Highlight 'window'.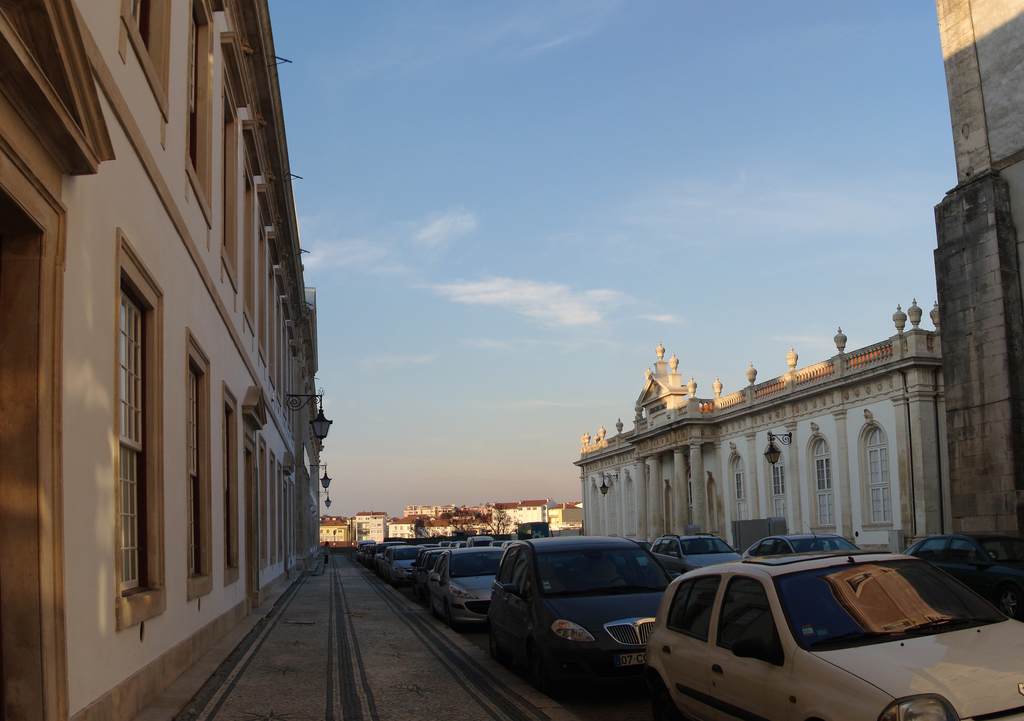
Highlighted region: x1=241 y1=117 x2=304 y2=432.
